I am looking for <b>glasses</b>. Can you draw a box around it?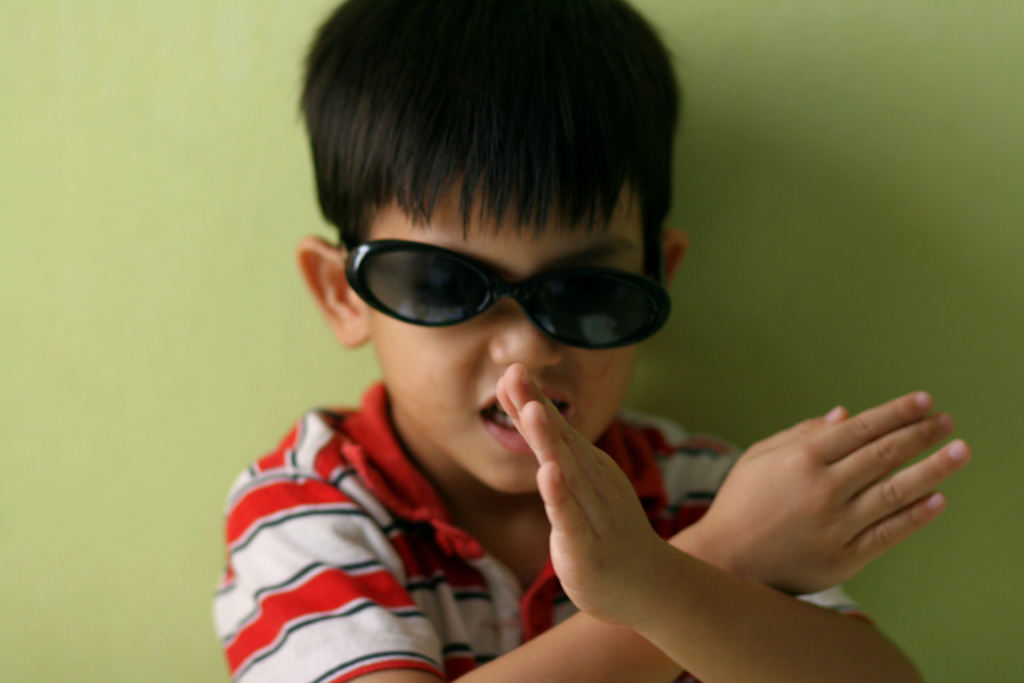
Sure, the bounding box is left=328, top=227, right=676, bottom=354.
